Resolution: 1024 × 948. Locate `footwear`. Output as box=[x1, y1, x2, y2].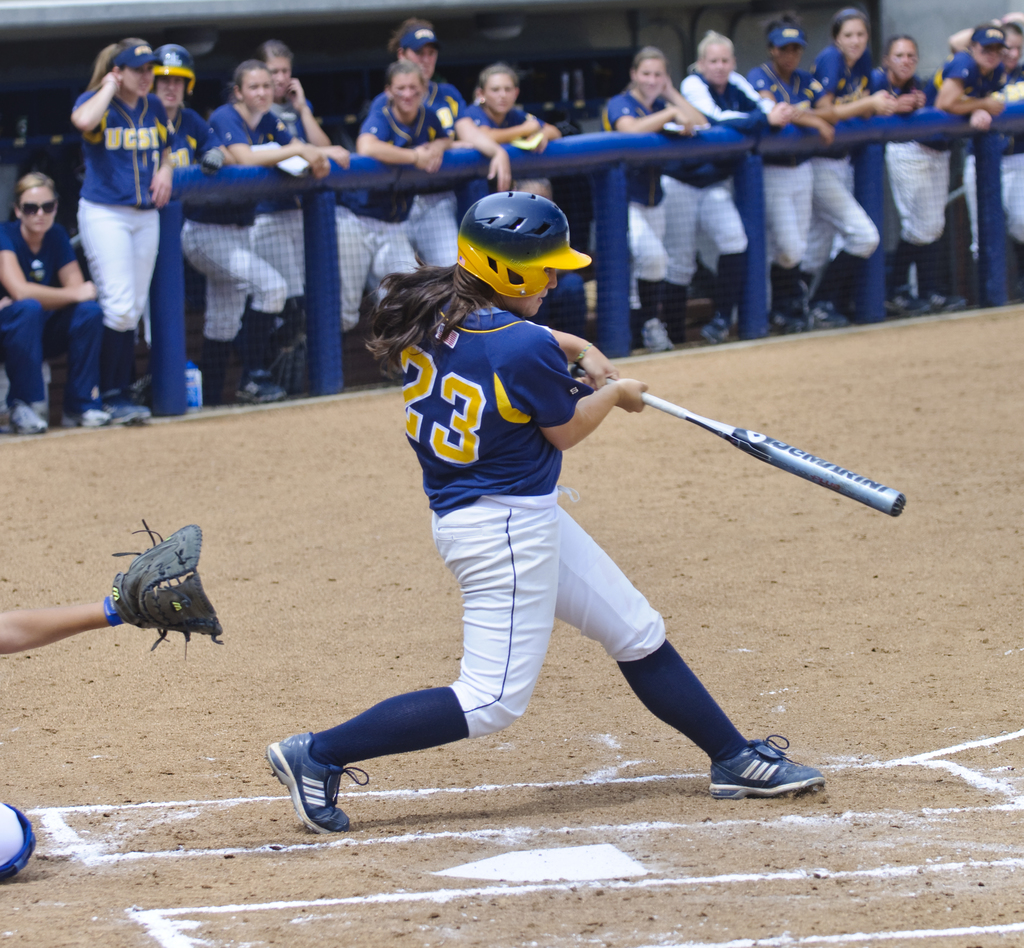
box=[639, 312, 673, 355].
